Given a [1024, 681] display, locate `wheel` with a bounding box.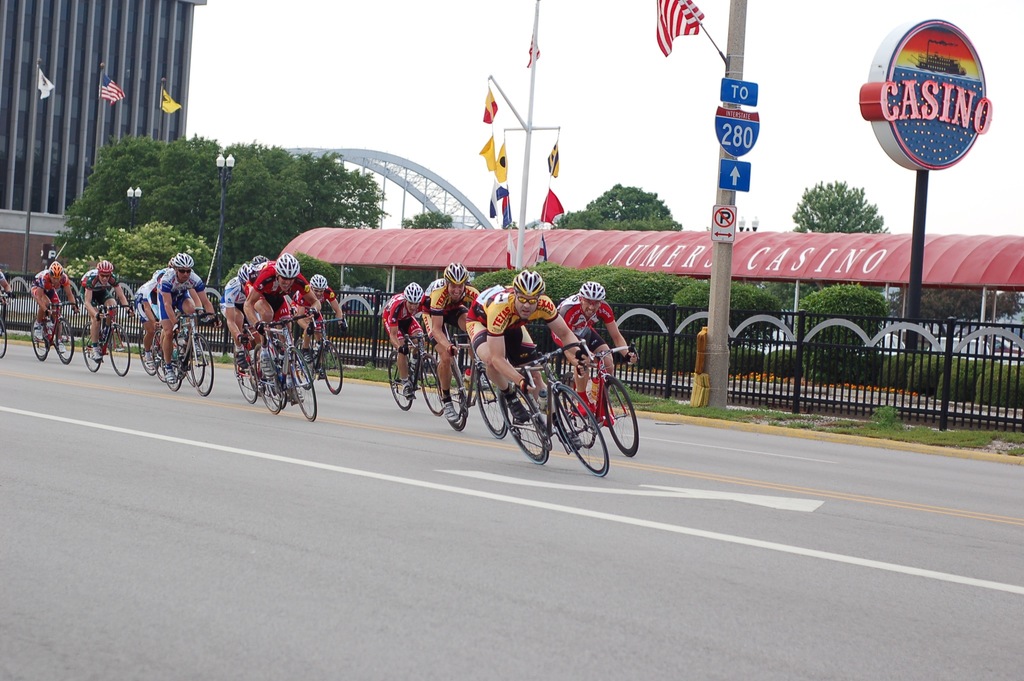
Located: [x1=234, y1=350, x2=259, y2=403].
